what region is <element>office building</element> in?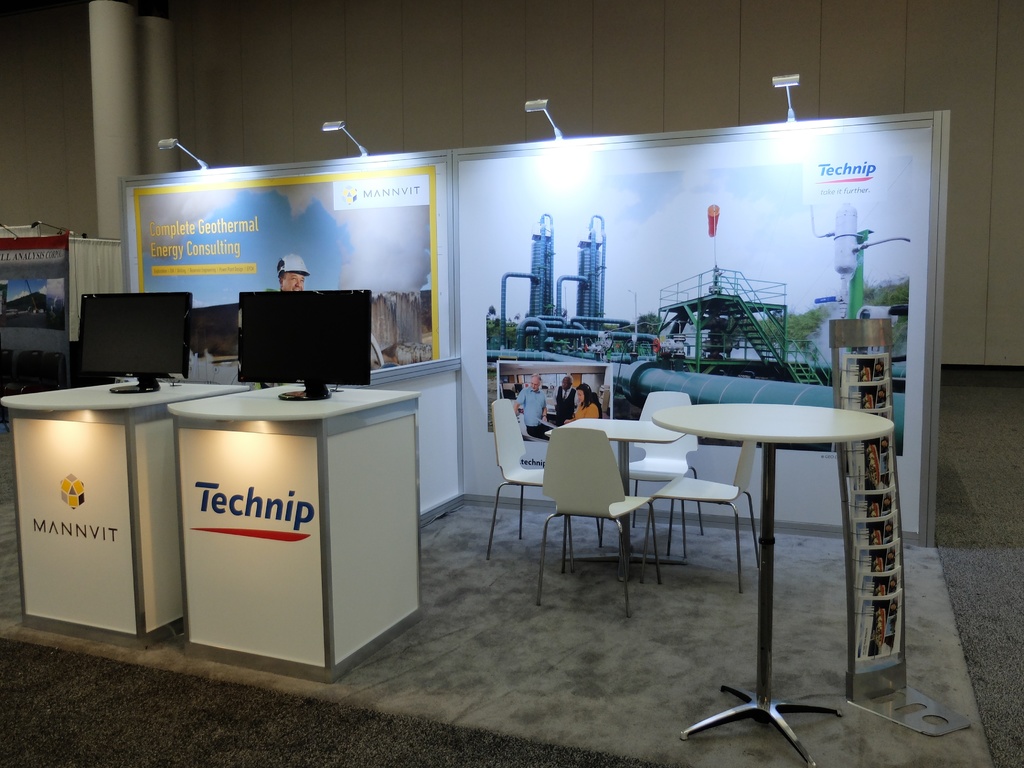
box(0, 0, 1023, 764).
